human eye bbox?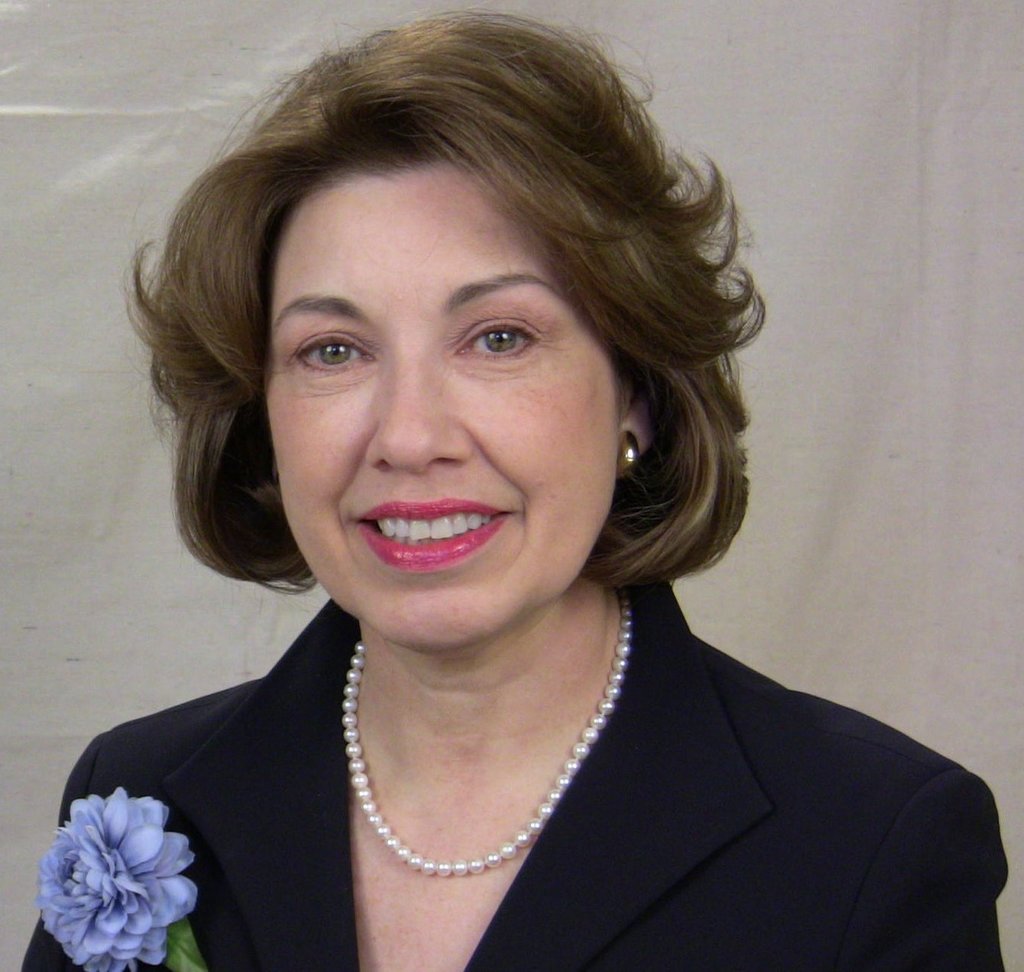
locate(451, 313, 542, 365)
